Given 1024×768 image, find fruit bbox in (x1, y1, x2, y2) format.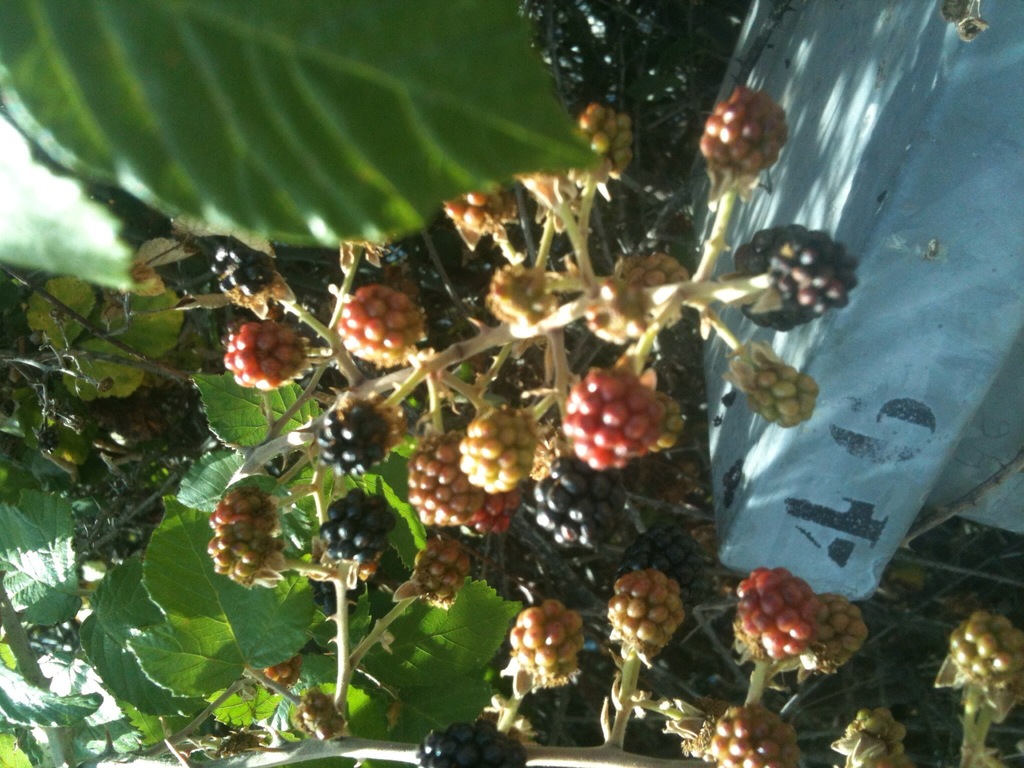
(551, 368, 664, 483).
